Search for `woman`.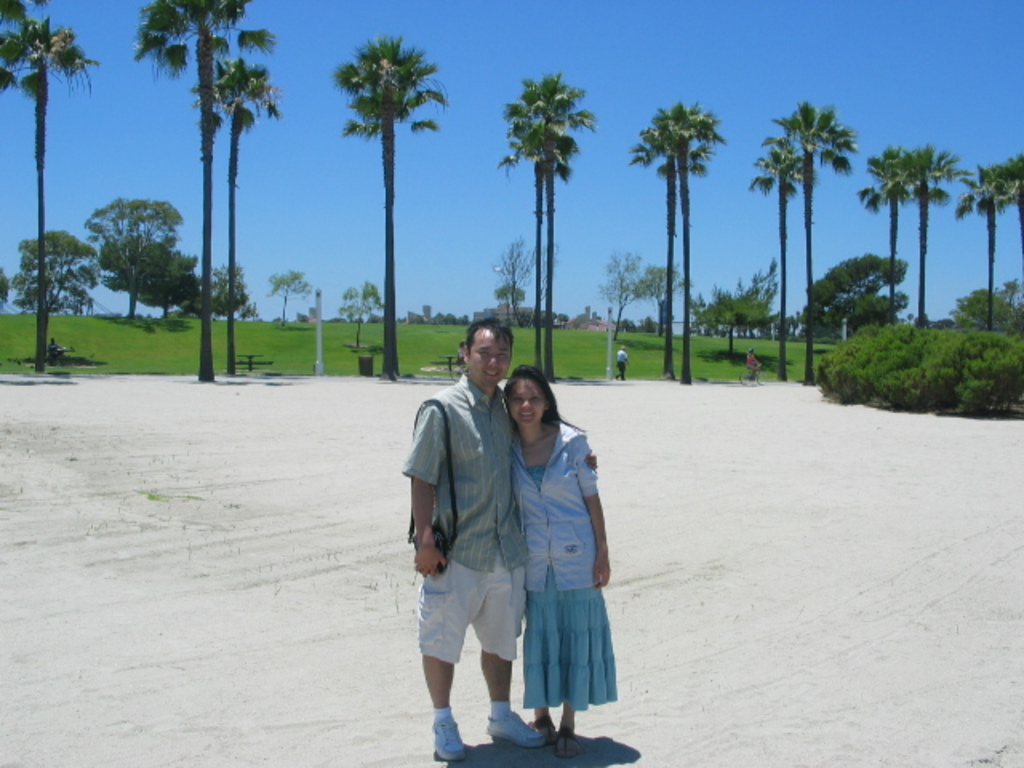
Found at 480/346/621/767.
